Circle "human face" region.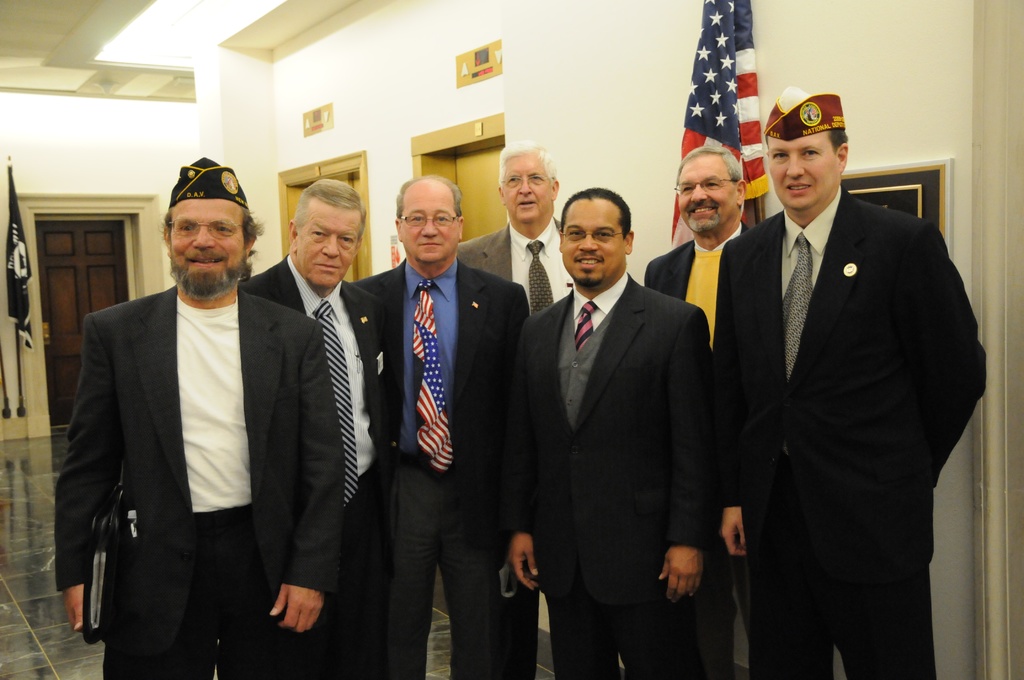
Region: bbox(766, 132, 834, 208).
